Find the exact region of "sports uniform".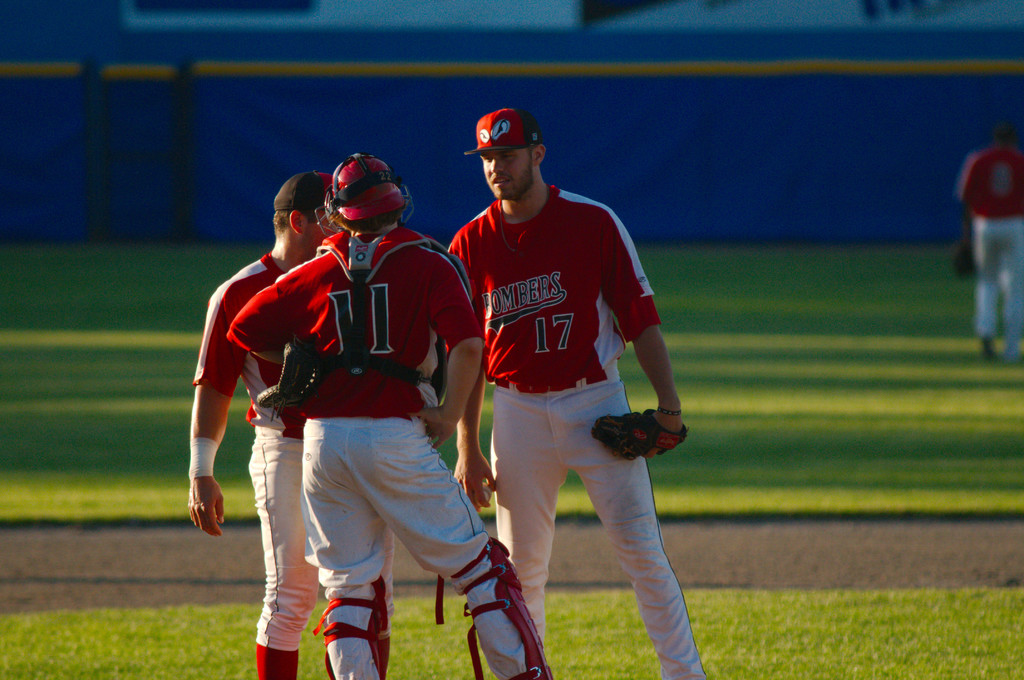
Exact region: {"left": 435, "top": 186, "right": 727, "bottom": 679}.
